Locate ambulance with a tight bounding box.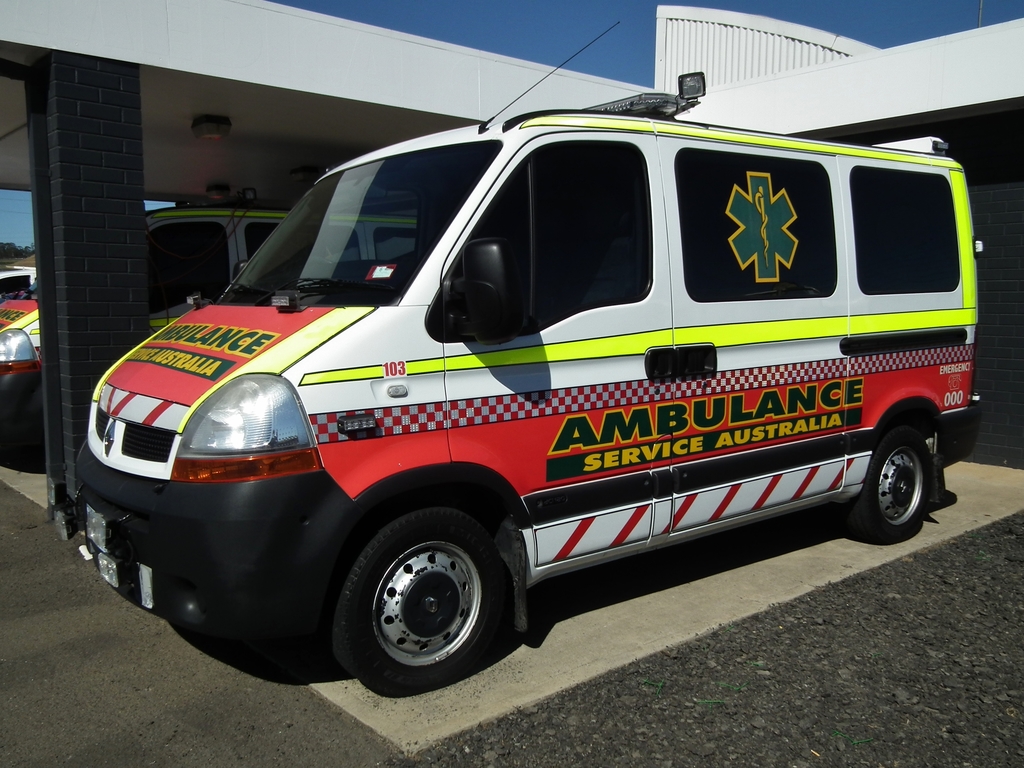
(x1=0, y1=200, x2=426, y2=464).
